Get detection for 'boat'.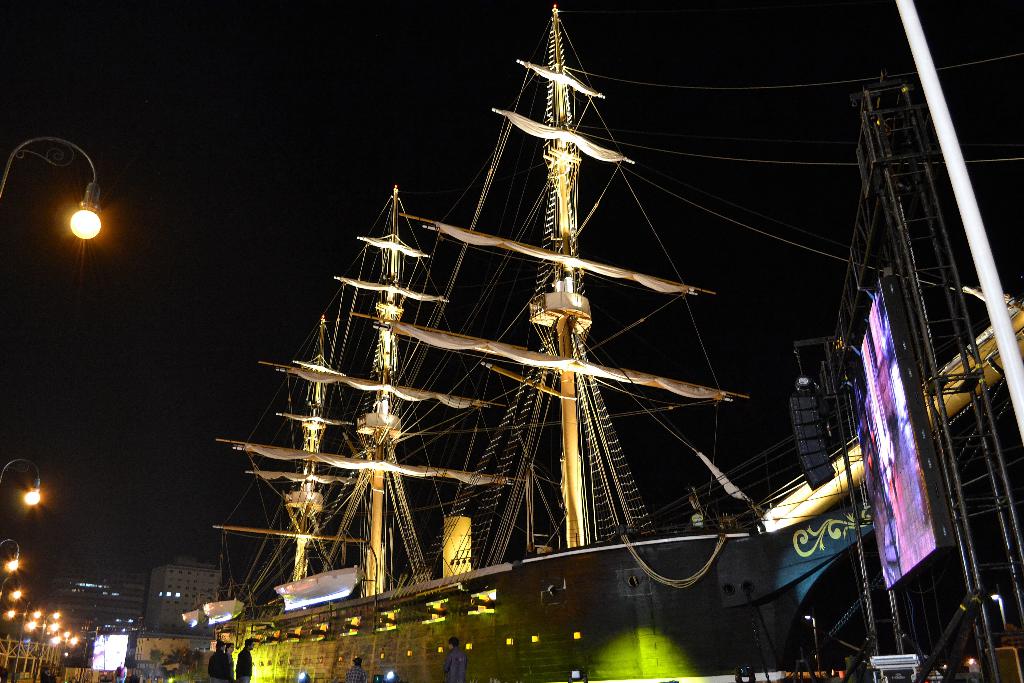
Detection: box=[180, 605, 206, 629].
